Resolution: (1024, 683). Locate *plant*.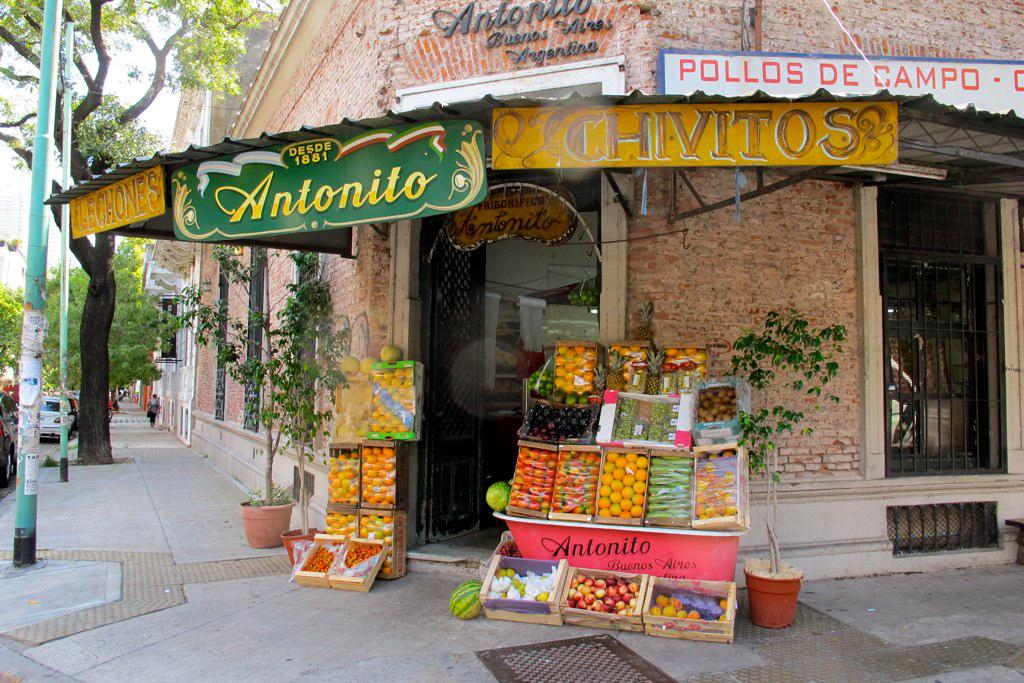
box=[39, 452, 58, 467].
